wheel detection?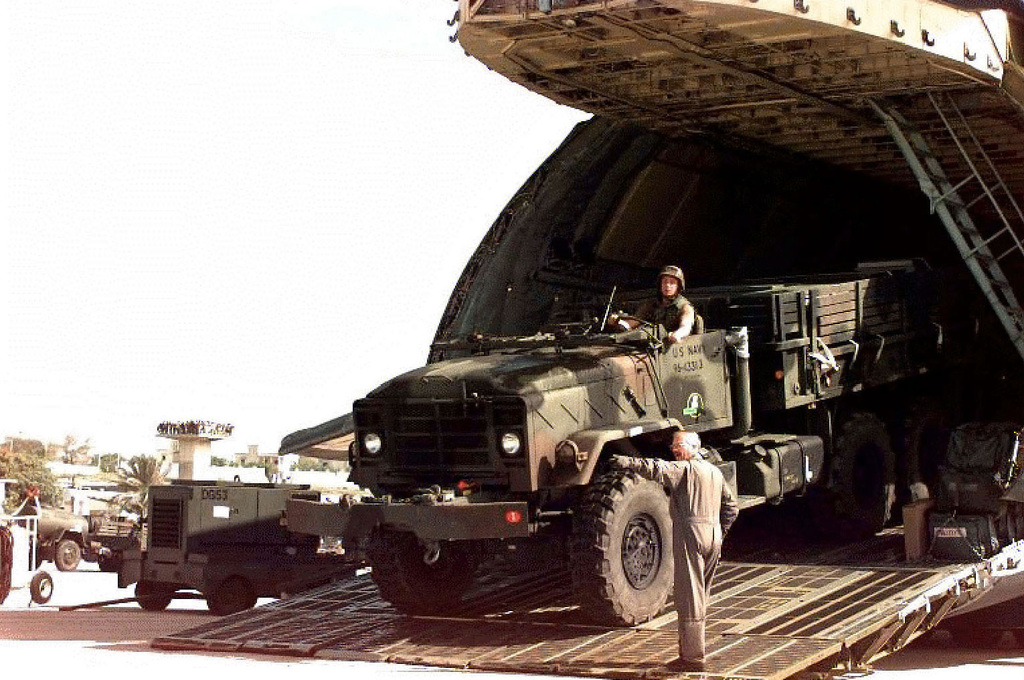
(133,579,171,610)
